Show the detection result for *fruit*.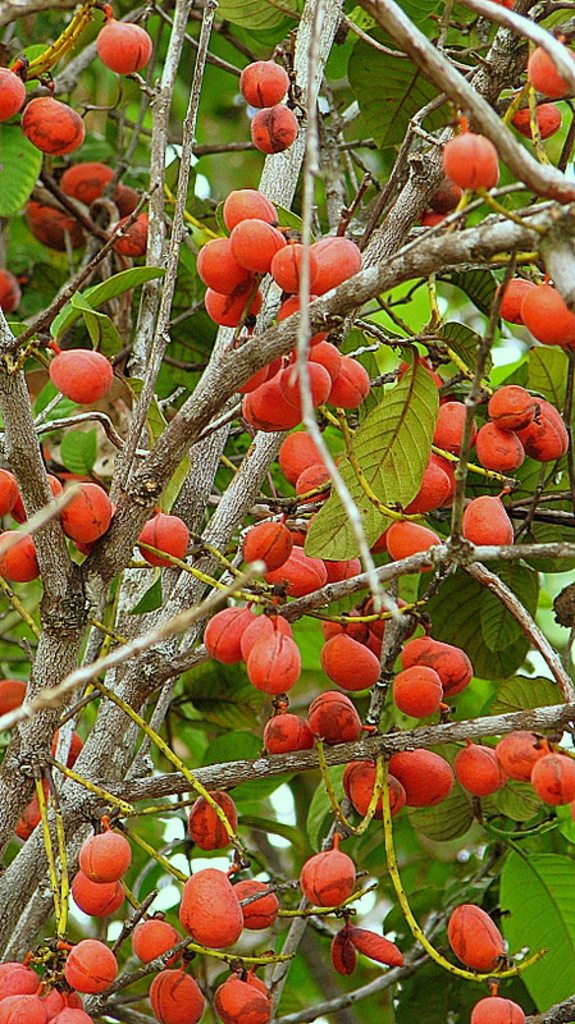
l=113, t=215, r=152, b=256.
